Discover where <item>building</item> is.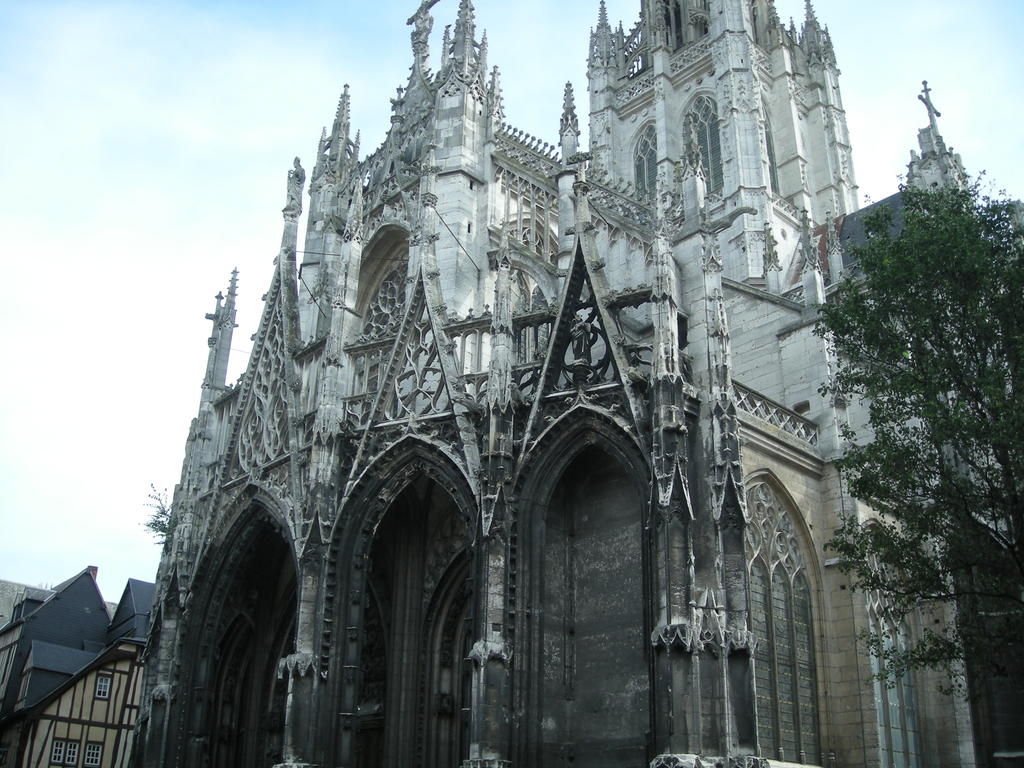
Discovered at [left=140, top=0, right=977, bottom=767].
